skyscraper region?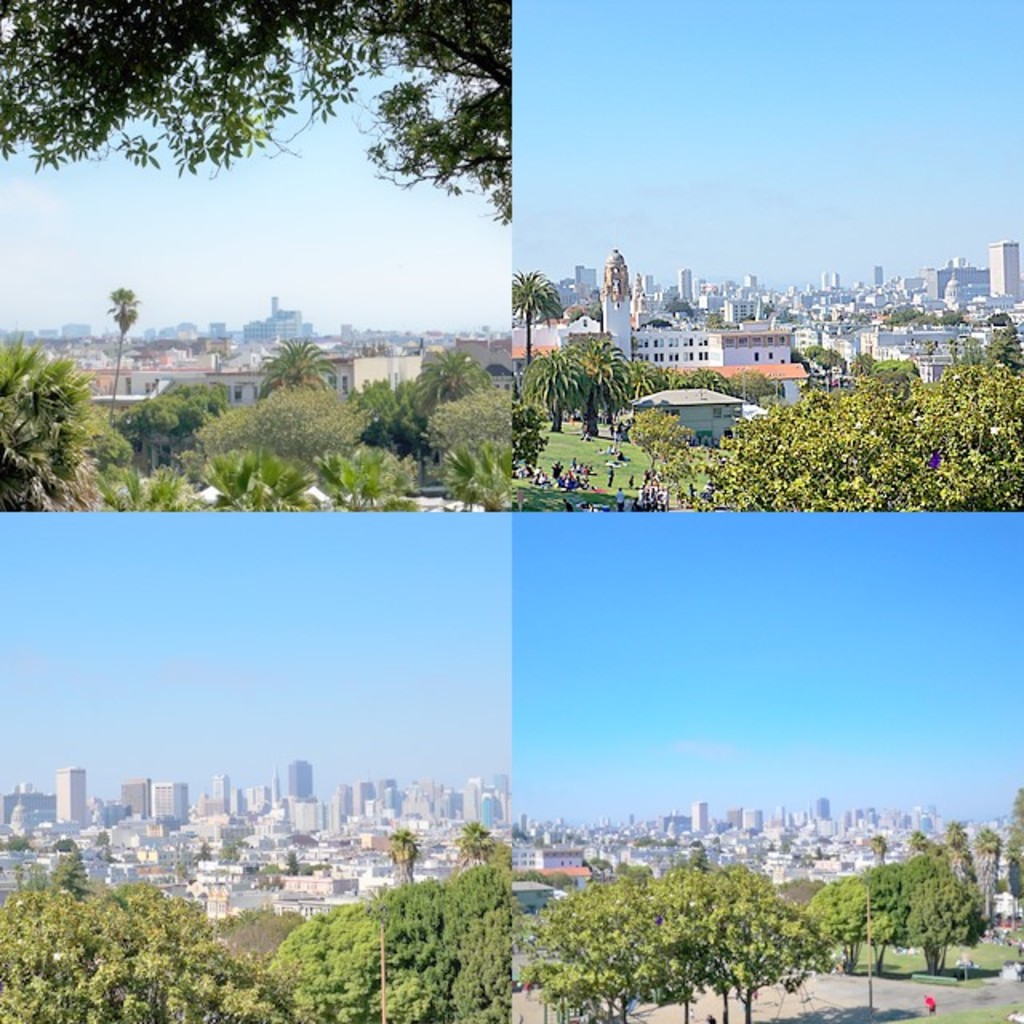
<region>816, 270, 845, 293</region>
